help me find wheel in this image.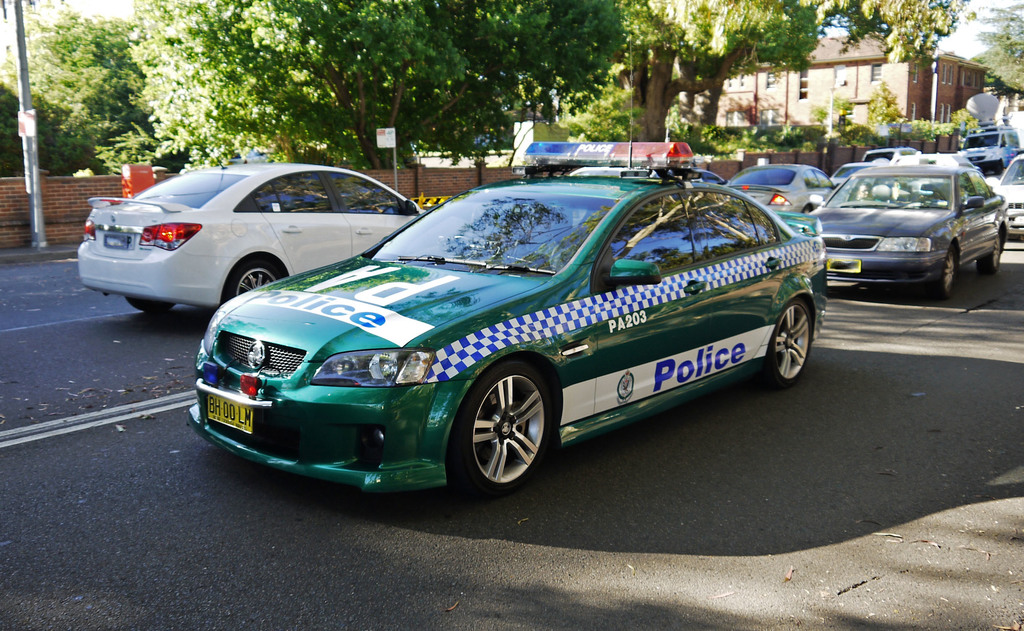
Found it: [x1=803, y1=204, x2=812, y2=215].
